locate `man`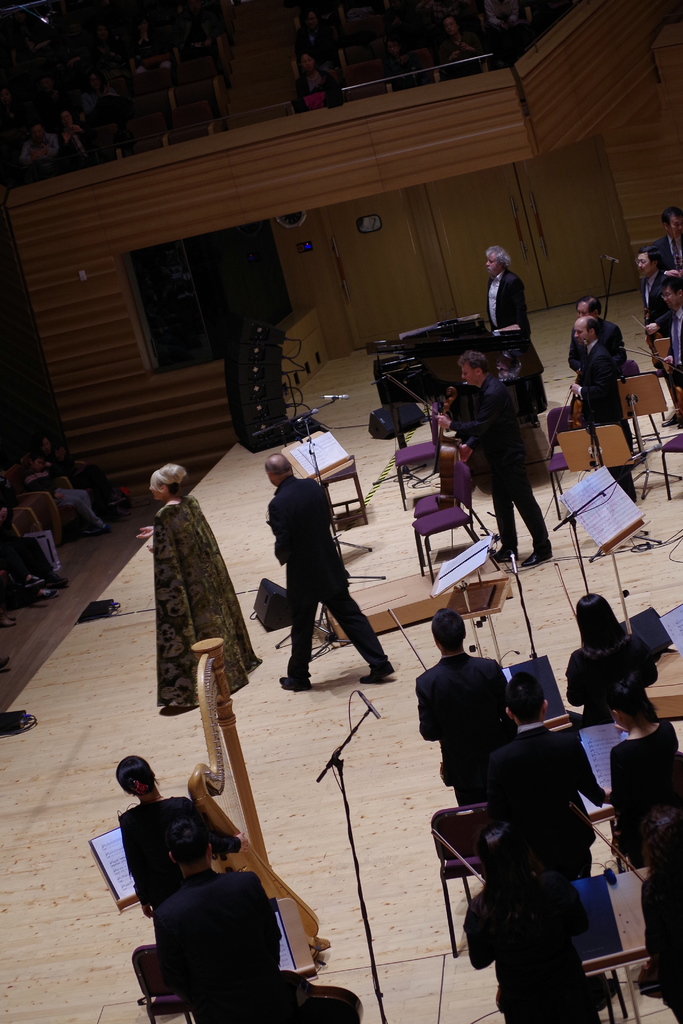
l=566, t=296, r=627, b=378
